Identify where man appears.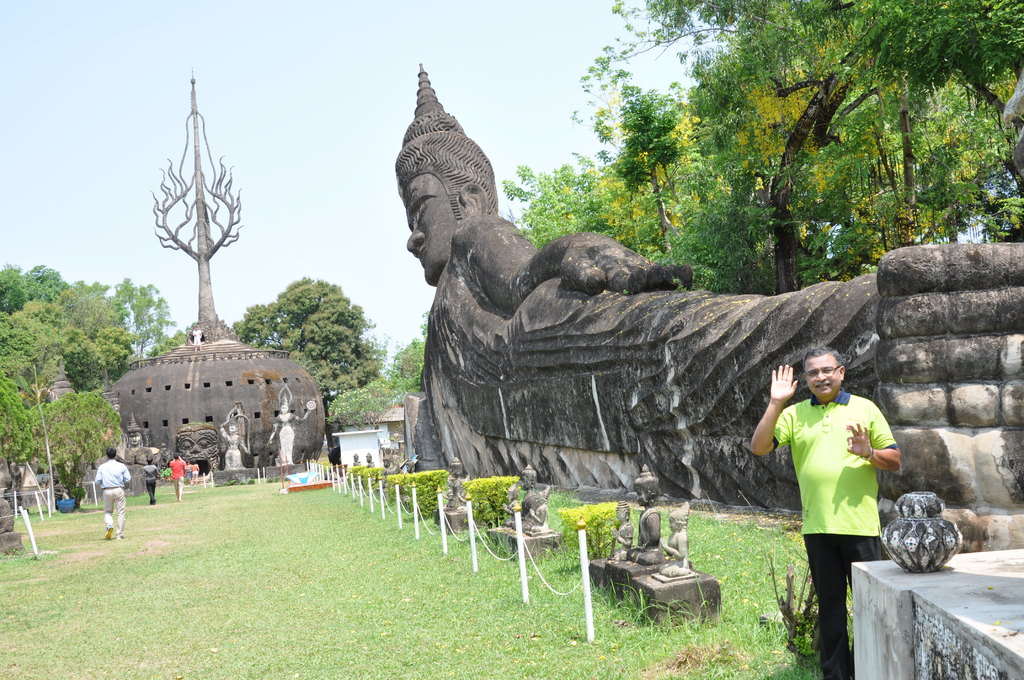
Appears at {"left": 392, "top": 63, "right": 1023, "bottom": 553}.
